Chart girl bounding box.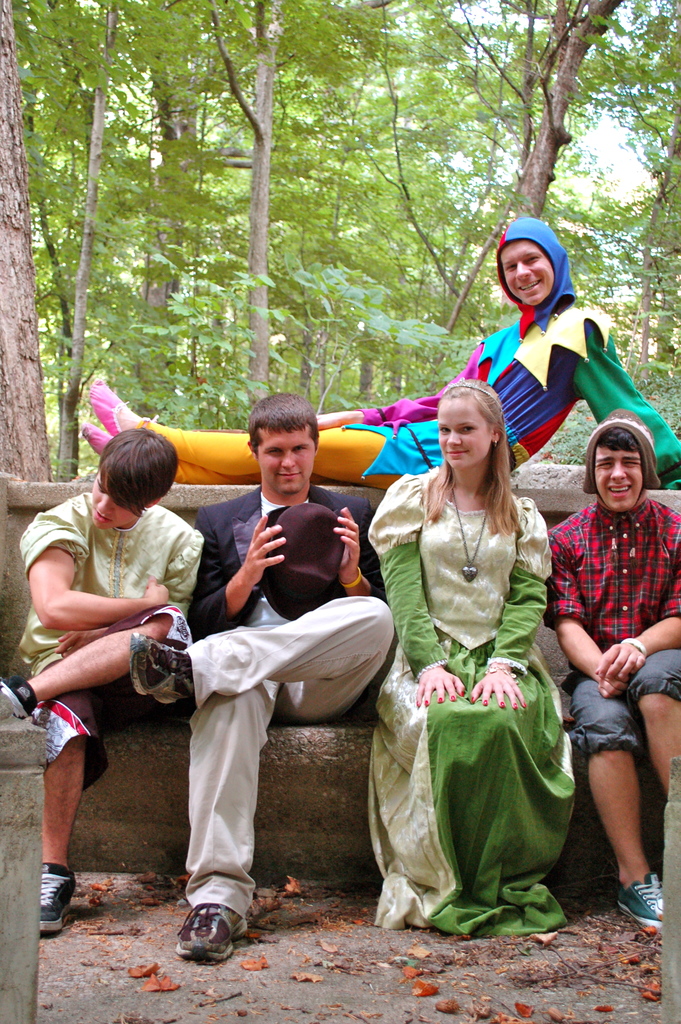
Charted: [367, 374, 577, 938].
